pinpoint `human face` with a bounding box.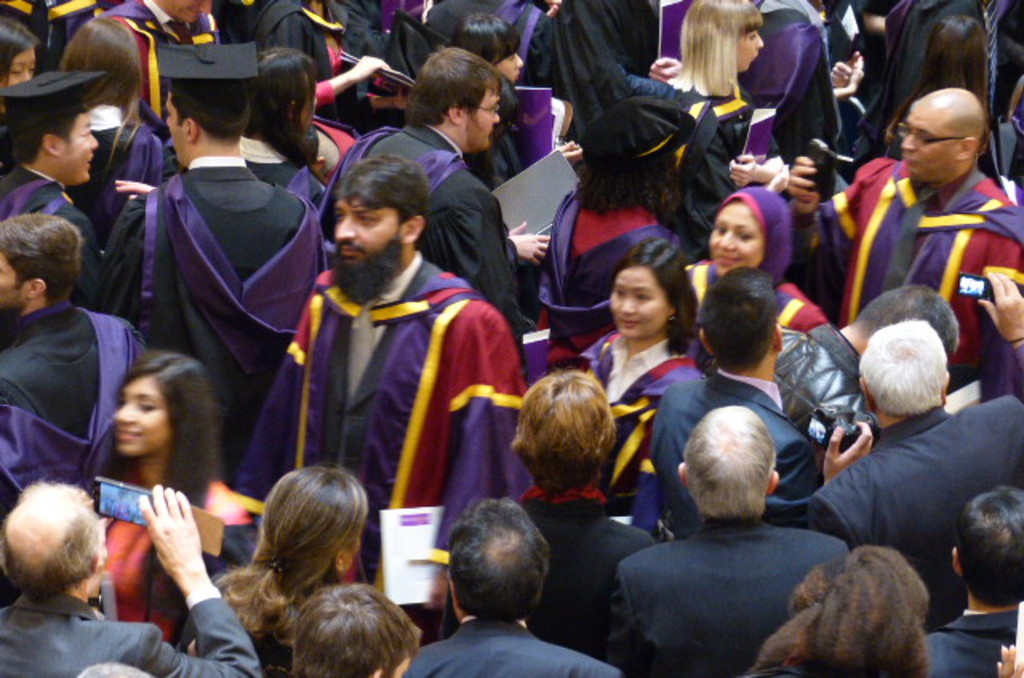
pyautogui.locateOnScreen(301, 75, 323, 126).
